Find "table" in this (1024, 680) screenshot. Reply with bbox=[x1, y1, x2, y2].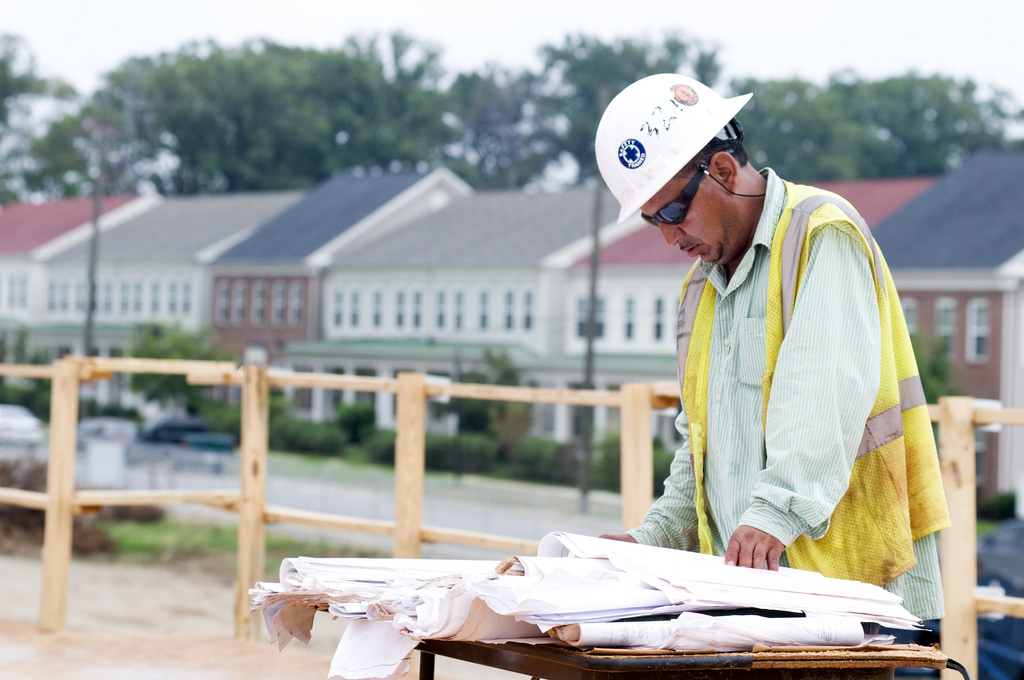
bbox=[234, 535, 956, 669].
